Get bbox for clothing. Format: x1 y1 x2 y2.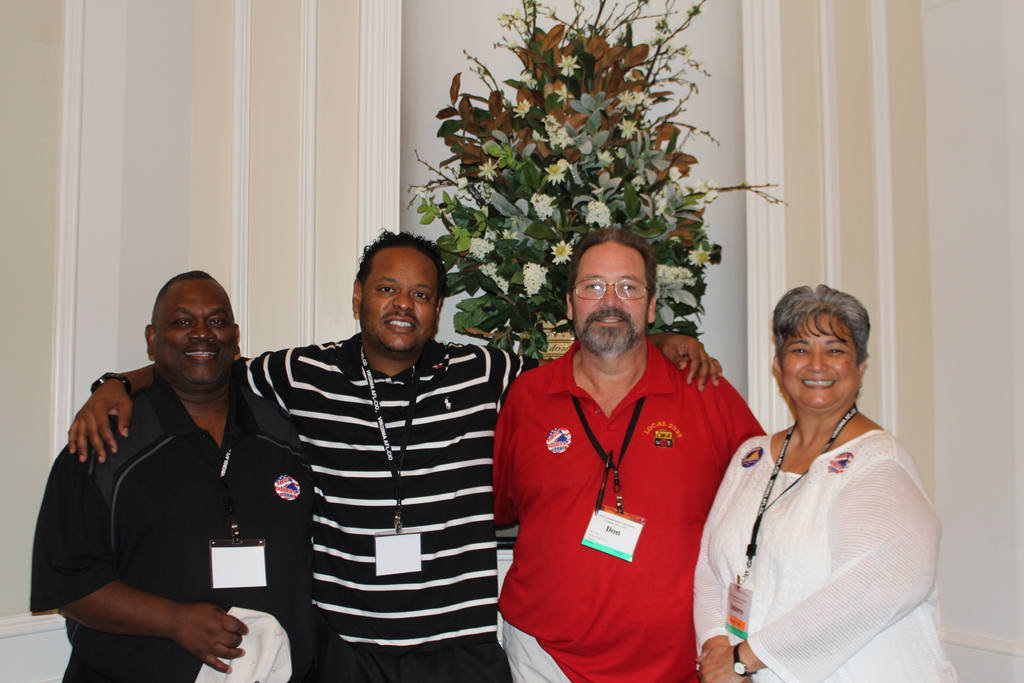
489 336 762 682.
